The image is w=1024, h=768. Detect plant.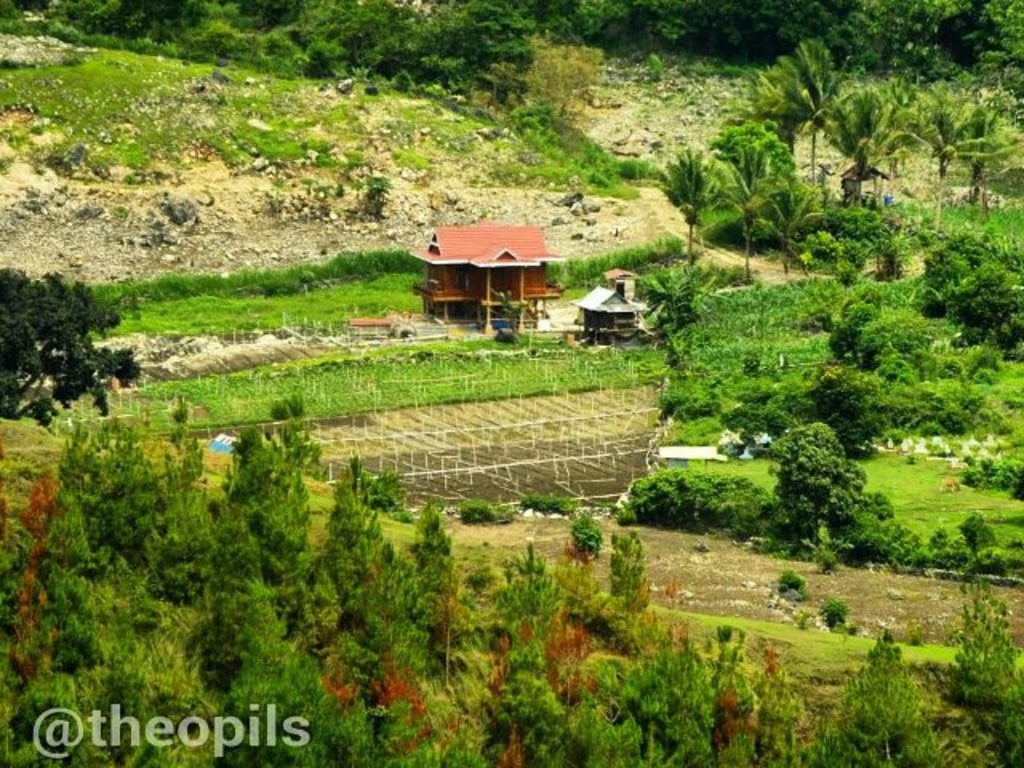
Detection: select_region(770, 570, 811, 605).
